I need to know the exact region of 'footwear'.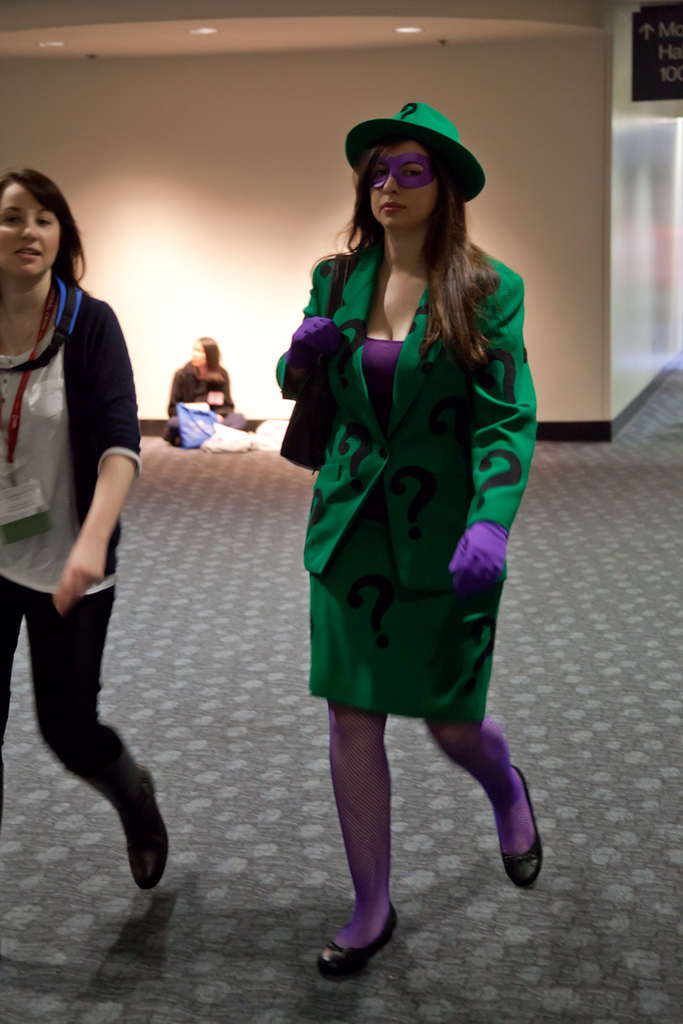
Region: bbox=[307, 902, 402, 977].
